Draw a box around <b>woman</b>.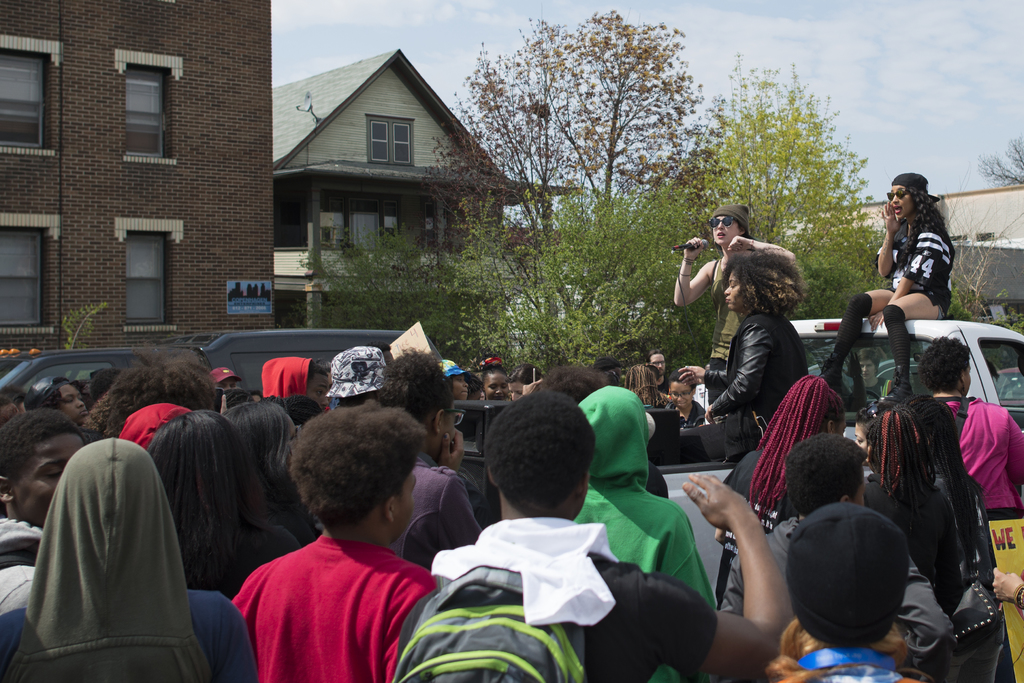
BBox(676, 206, 799, 376).
